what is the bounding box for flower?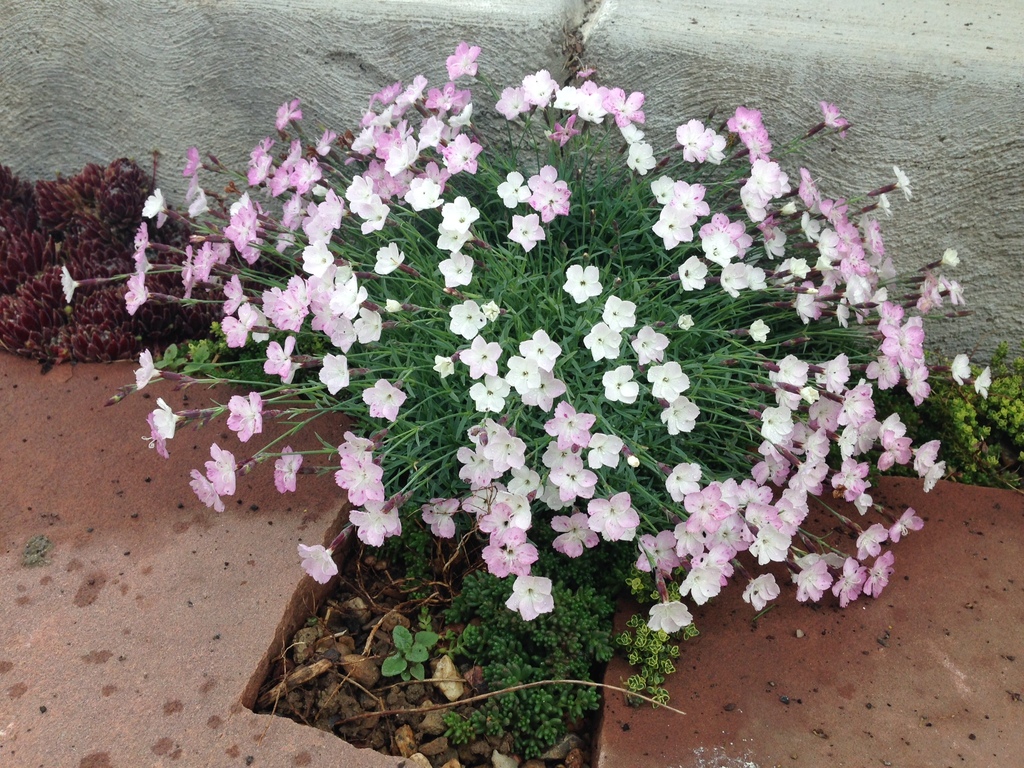
(x1=50, y1=268, x2=80, y2=308).
